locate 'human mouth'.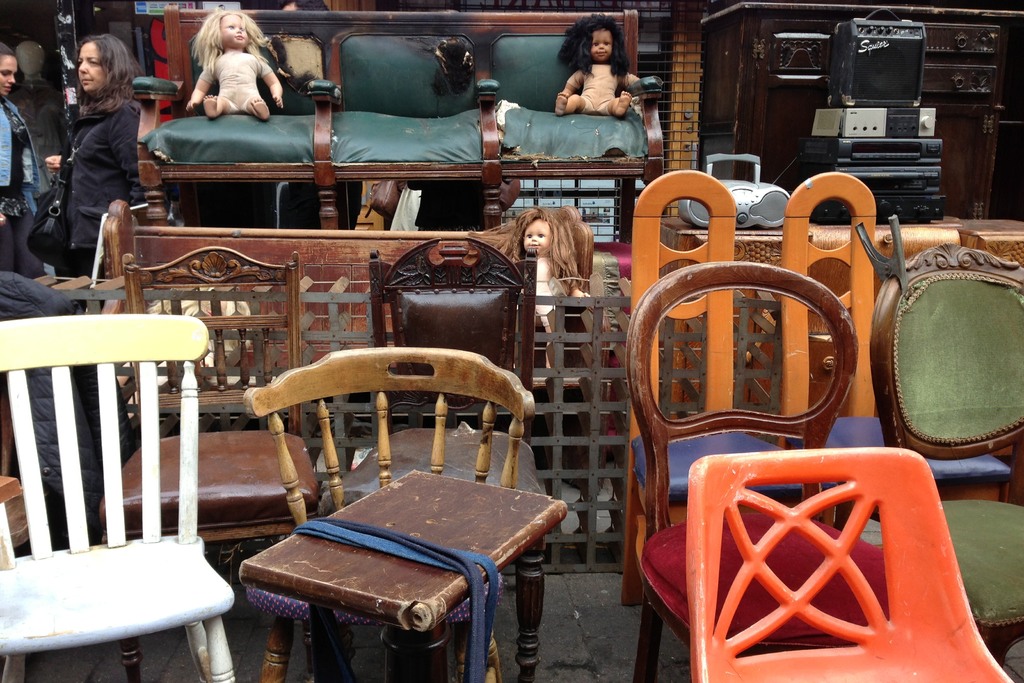
Bounding box: pyautogui.locateOnScreen(84, 79, 93, 88).
